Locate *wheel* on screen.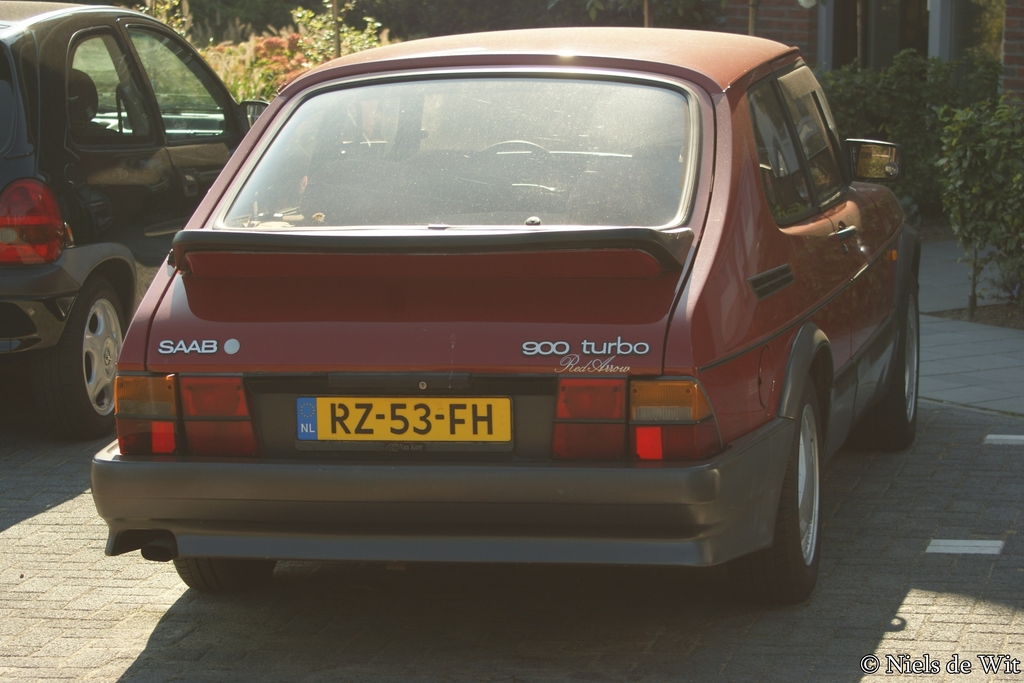
On screen at (x1=854, y1=269, x2=925, y2=456).
